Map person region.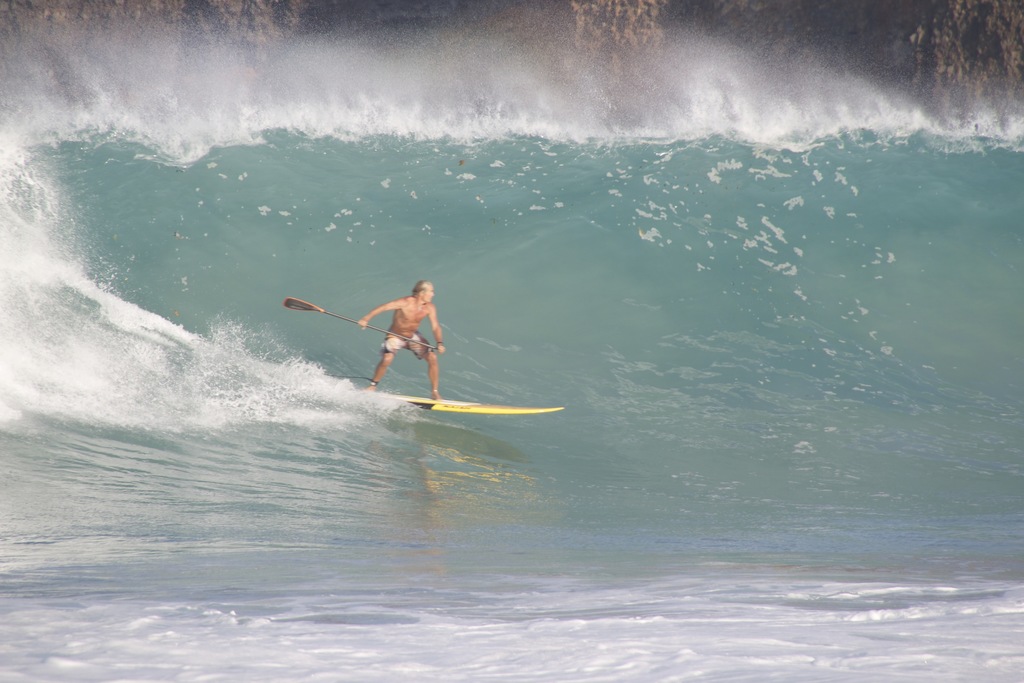
Mapped to bbox(358, 268, 445, 404).
